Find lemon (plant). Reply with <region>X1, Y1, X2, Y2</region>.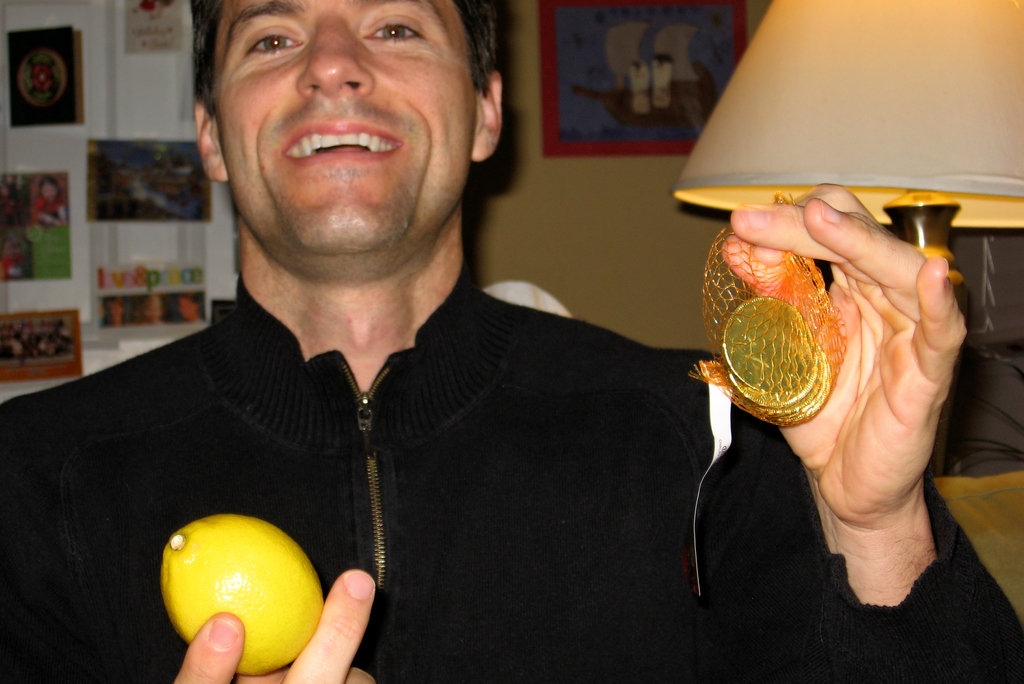
<region>163, 512, 323, 676</region>.
